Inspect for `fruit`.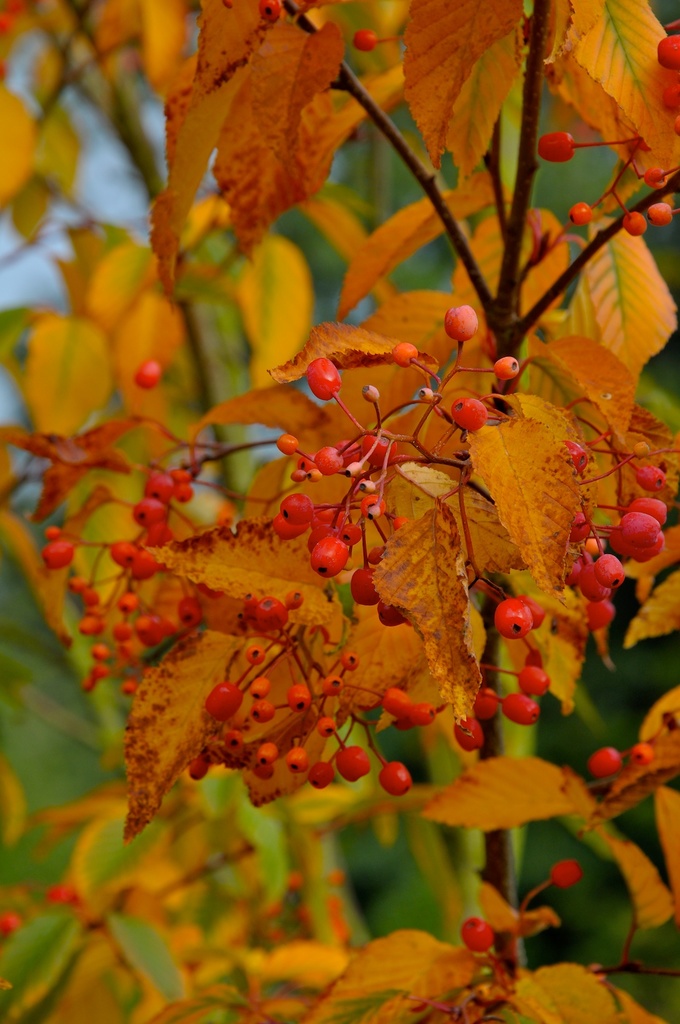
Inspection: crop(122, 679, 140, 697).
